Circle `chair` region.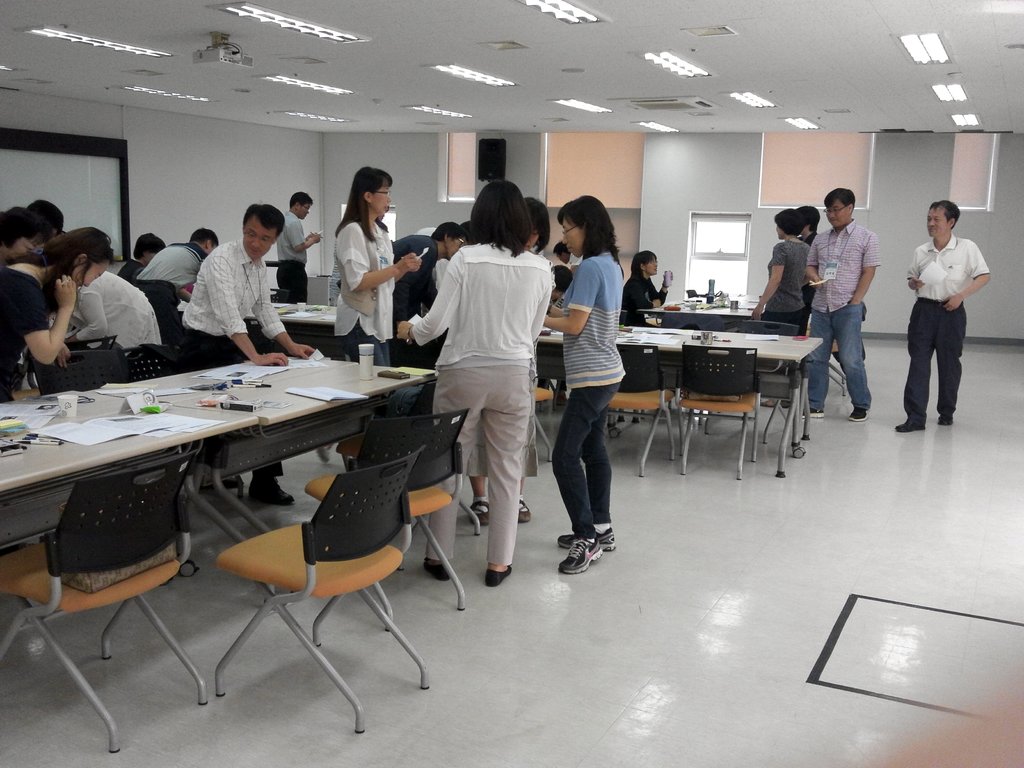
Region: 708,317,804,447.
